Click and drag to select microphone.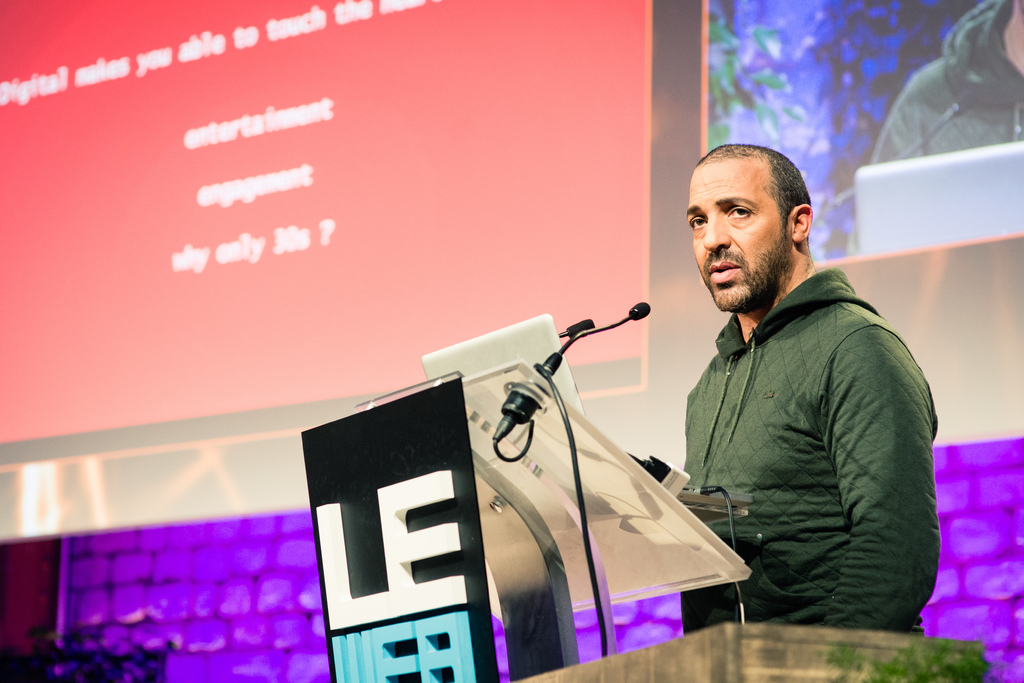
Selection: 565, 315, 598, 339.
